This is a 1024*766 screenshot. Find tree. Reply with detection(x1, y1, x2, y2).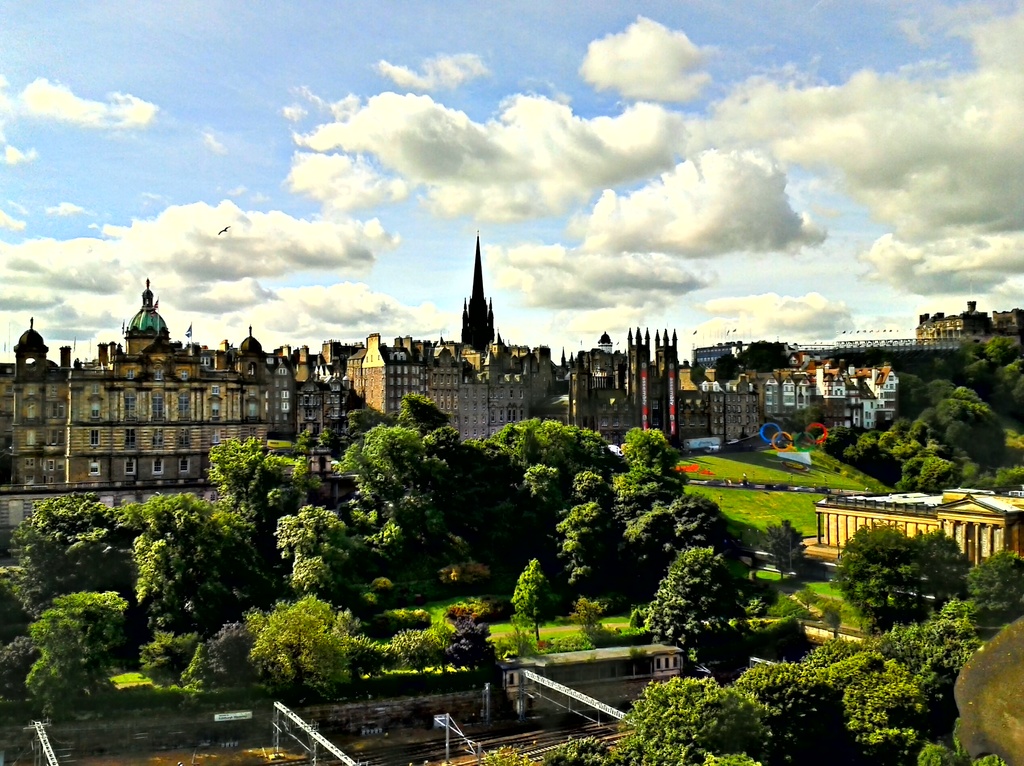
detection(834, 525, 970, 636).
